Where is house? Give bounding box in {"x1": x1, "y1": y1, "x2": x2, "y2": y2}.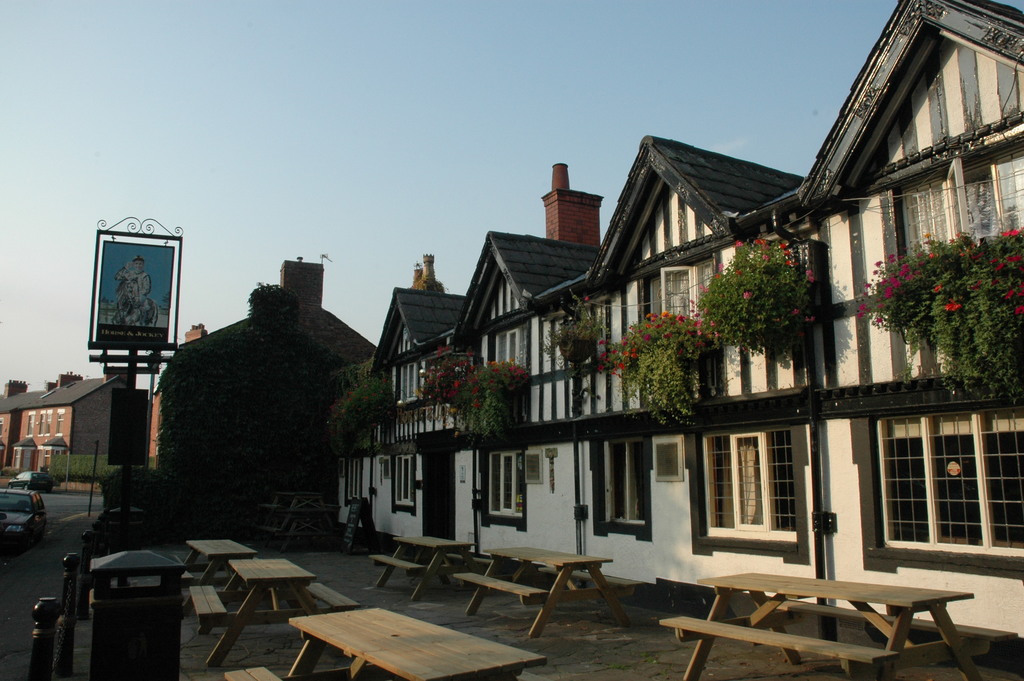
{"x1": 569, "y1": 131, "x2": 828, "y2": 614}.
